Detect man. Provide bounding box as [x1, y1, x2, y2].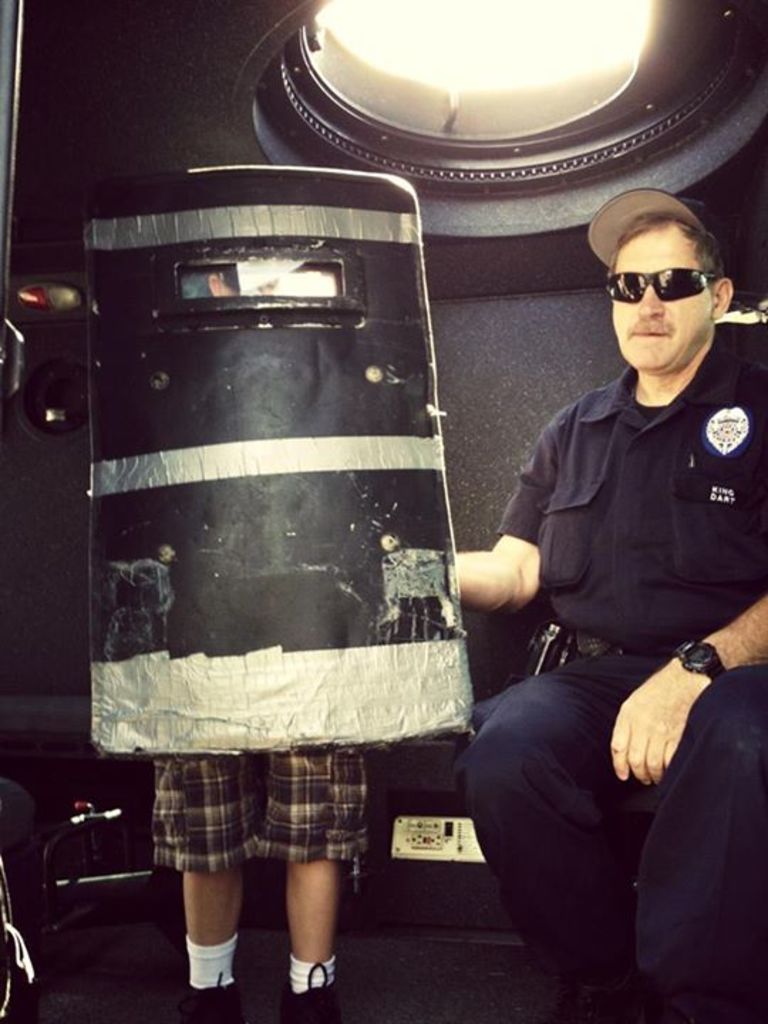
[431, 182, 767, 1023].
